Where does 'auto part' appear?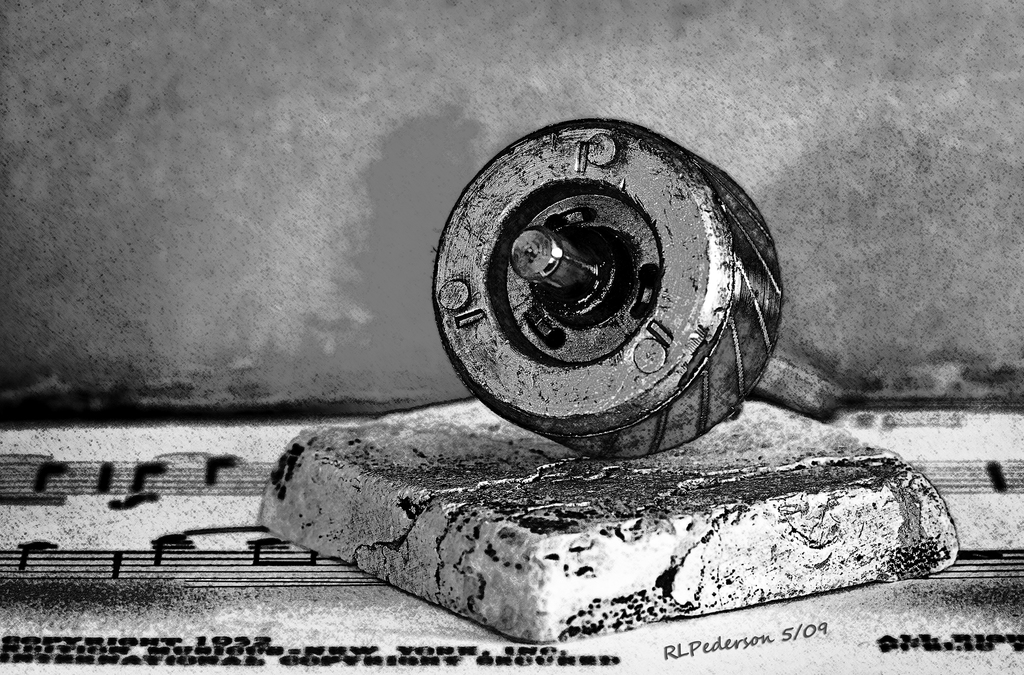
Appears at {"left": 431, "top": 118, "right": 845, "bottom": 462}.
